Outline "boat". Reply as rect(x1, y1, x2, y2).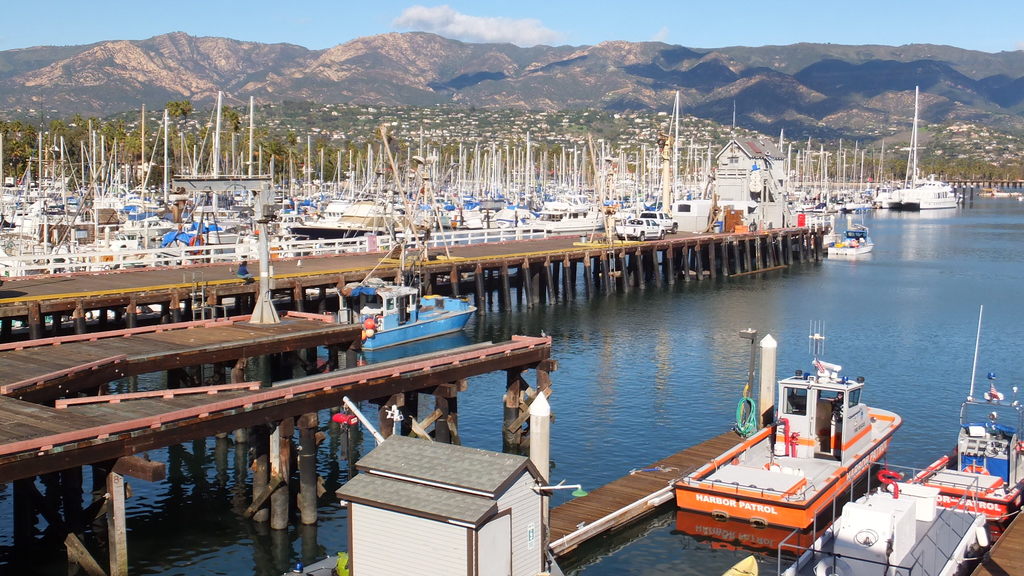
rect(312, 186, 476, 352).
